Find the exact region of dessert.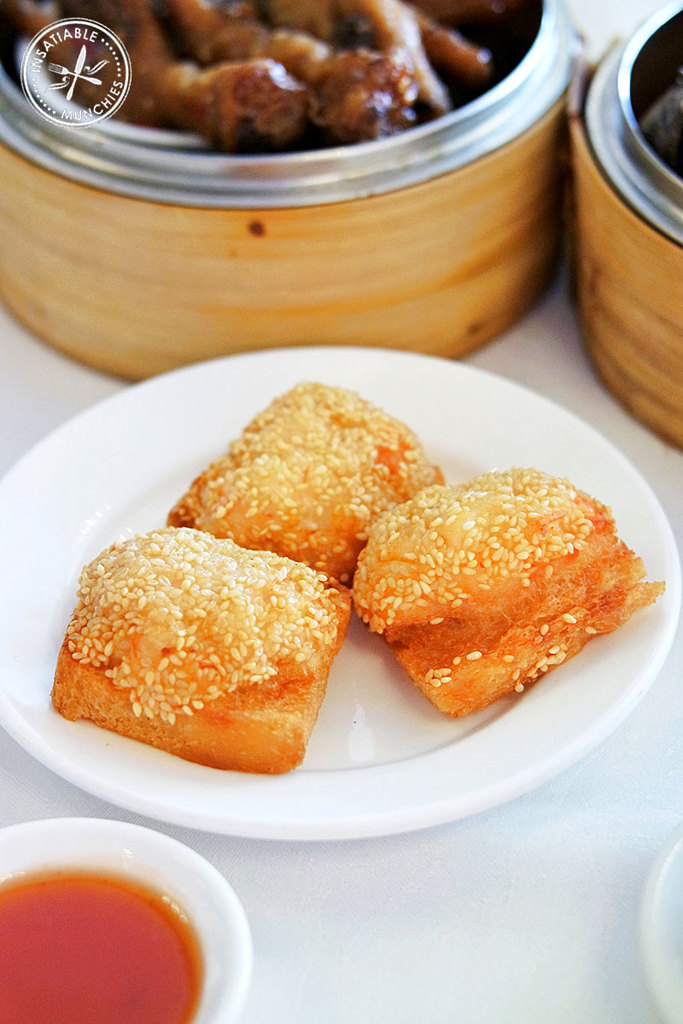
Exact region: box(330, 471, 651, 723).
